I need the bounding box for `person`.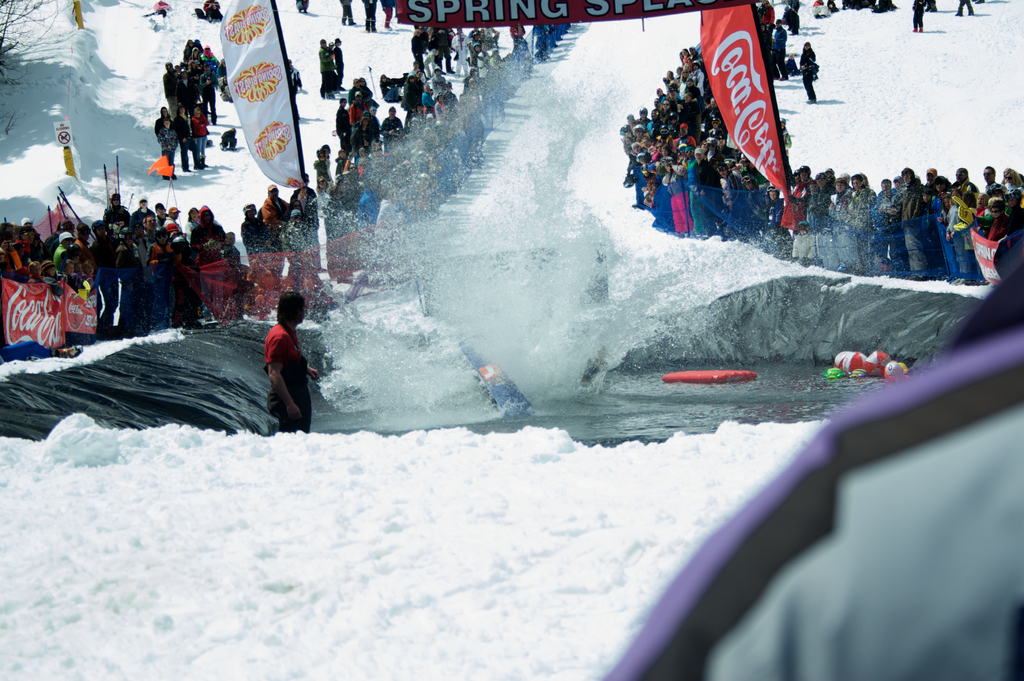
Here it is: (431, 67, 447, 93).
